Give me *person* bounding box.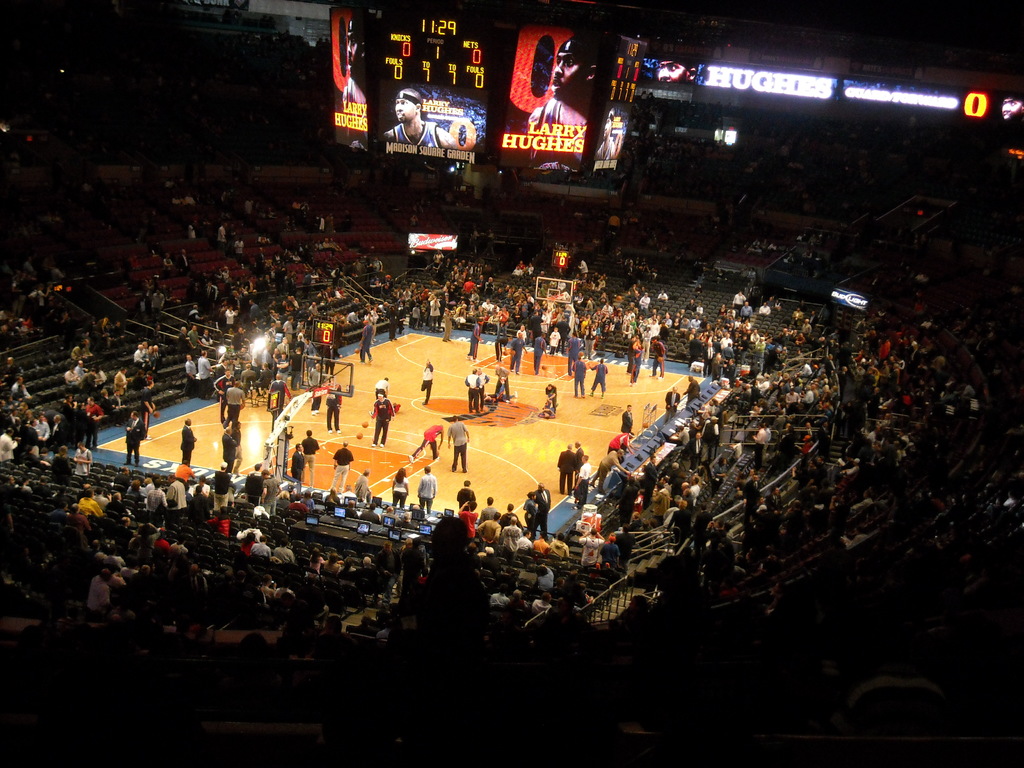
locate(533, 331, 549, 373).
